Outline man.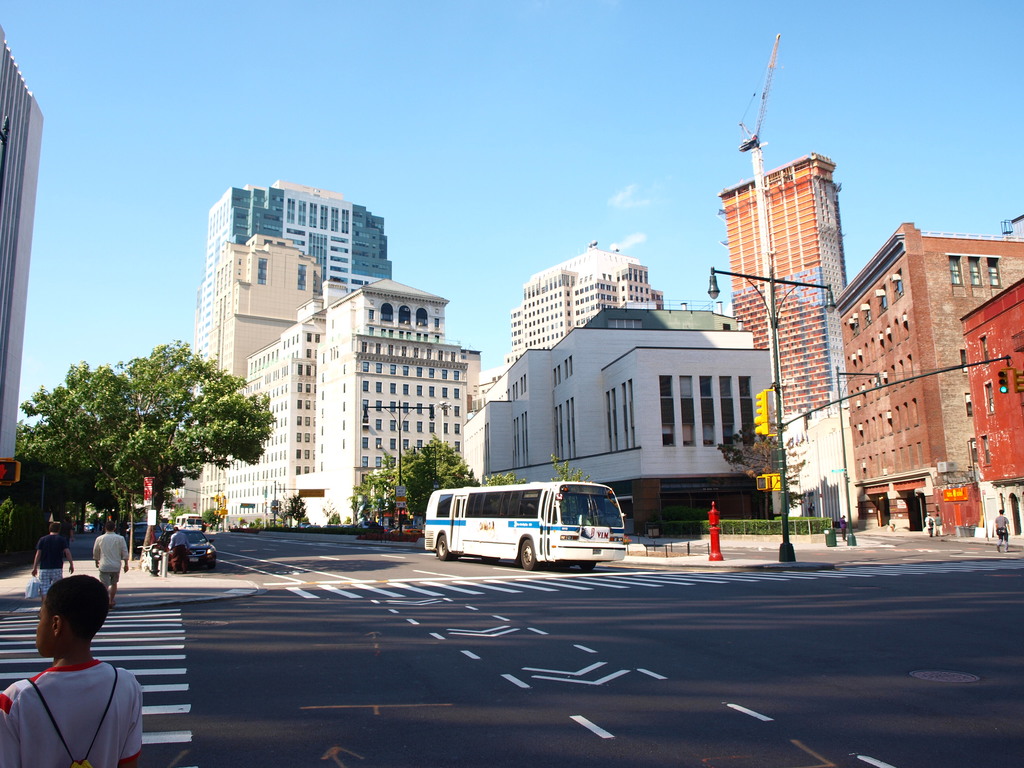
Outline: <region>990, 507, 1011, 552</region>.
